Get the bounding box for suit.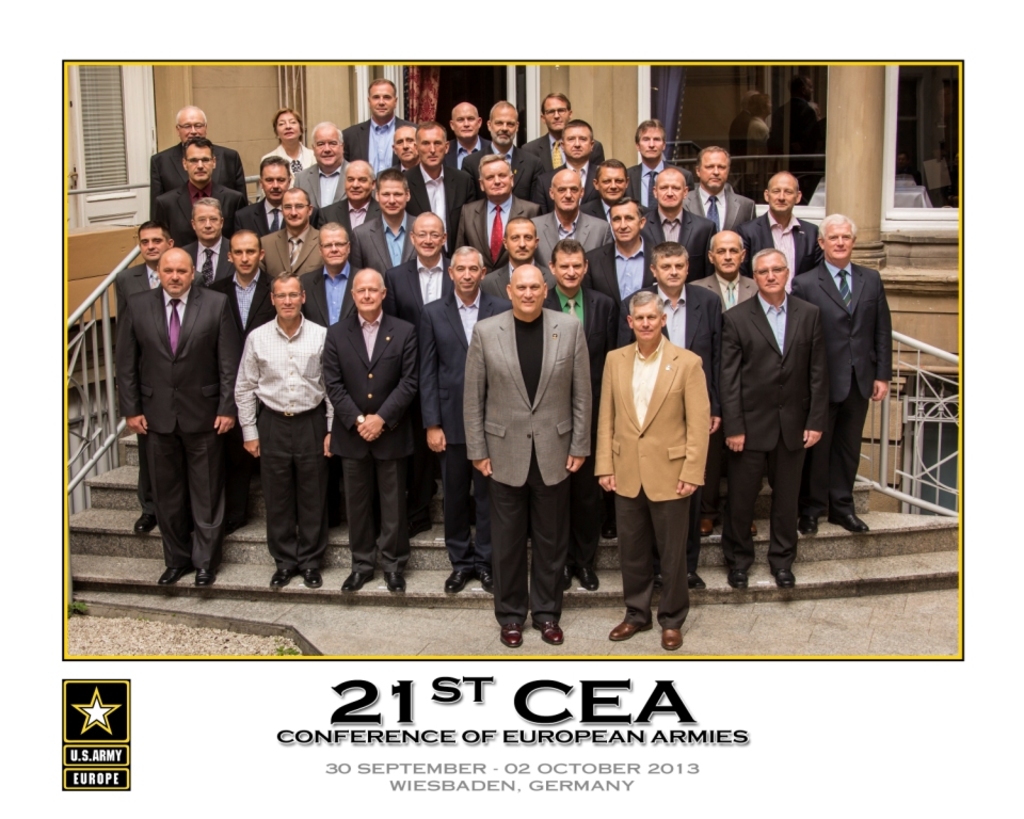
box=[679, 182, 756, 232].
